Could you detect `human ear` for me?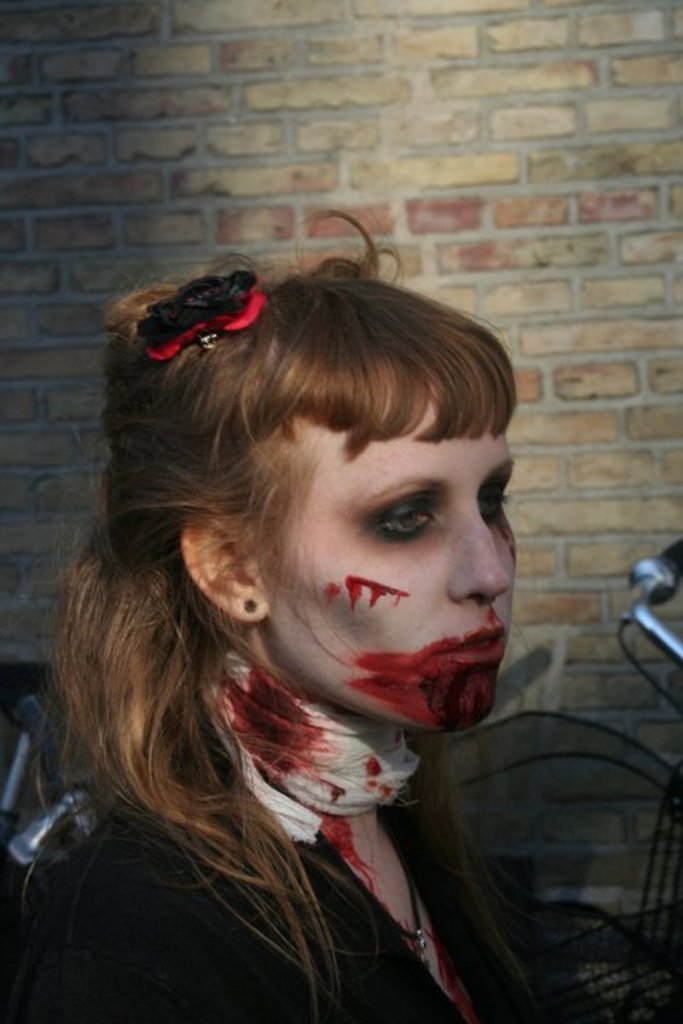
Detection result: box(179, 525, 262, 619).
